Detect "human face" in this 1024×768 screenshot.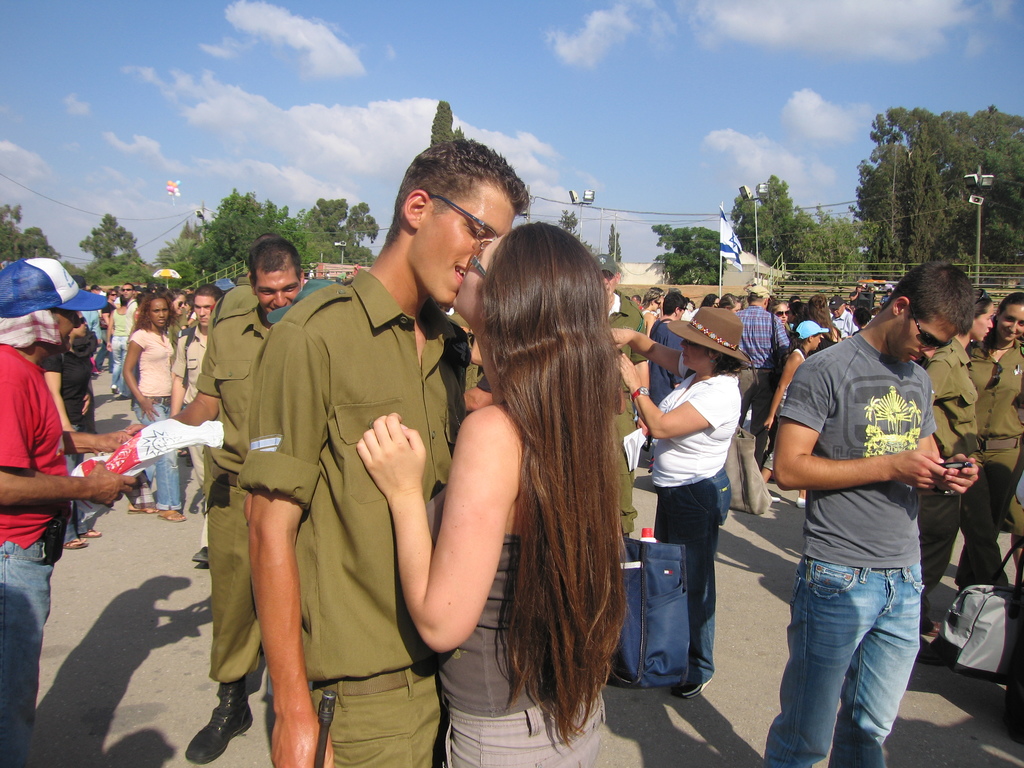
Detection: Rect(773, 304, 788, 324).
